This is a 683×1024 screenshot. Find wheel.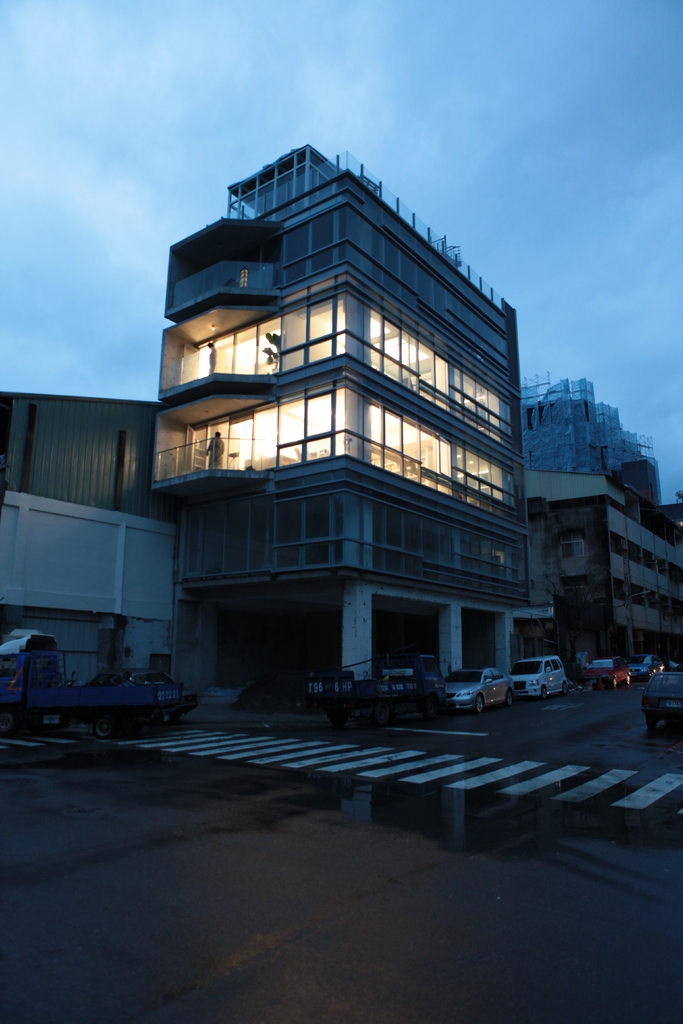
Bounding box: (611, 678, 618, 689).
